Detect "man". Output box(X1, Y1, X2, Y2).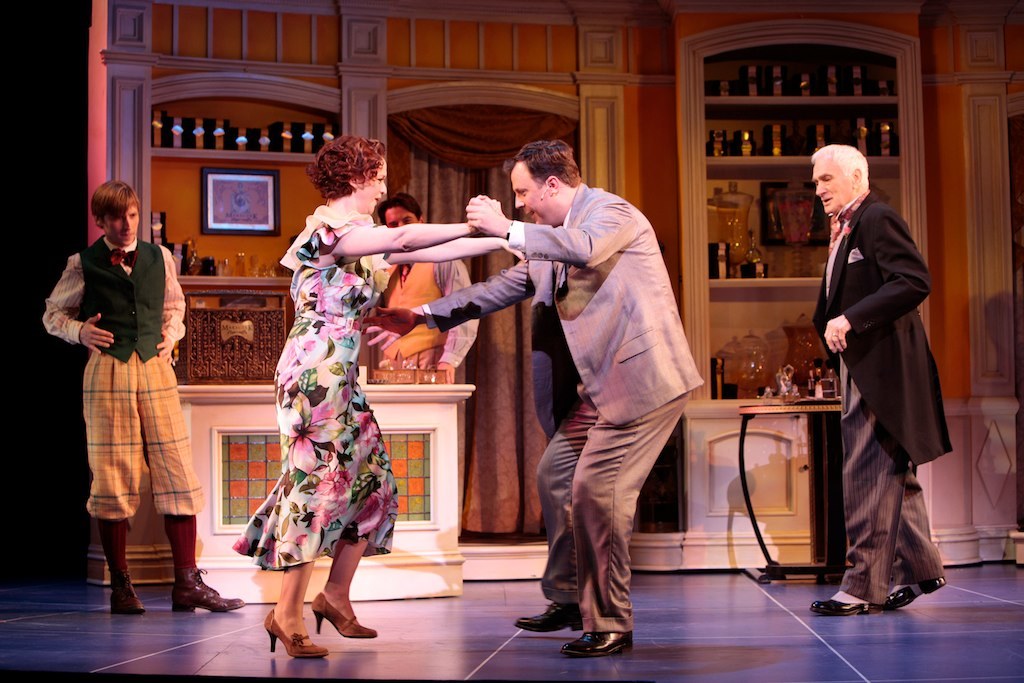
box(376, 193, 478, 384).
